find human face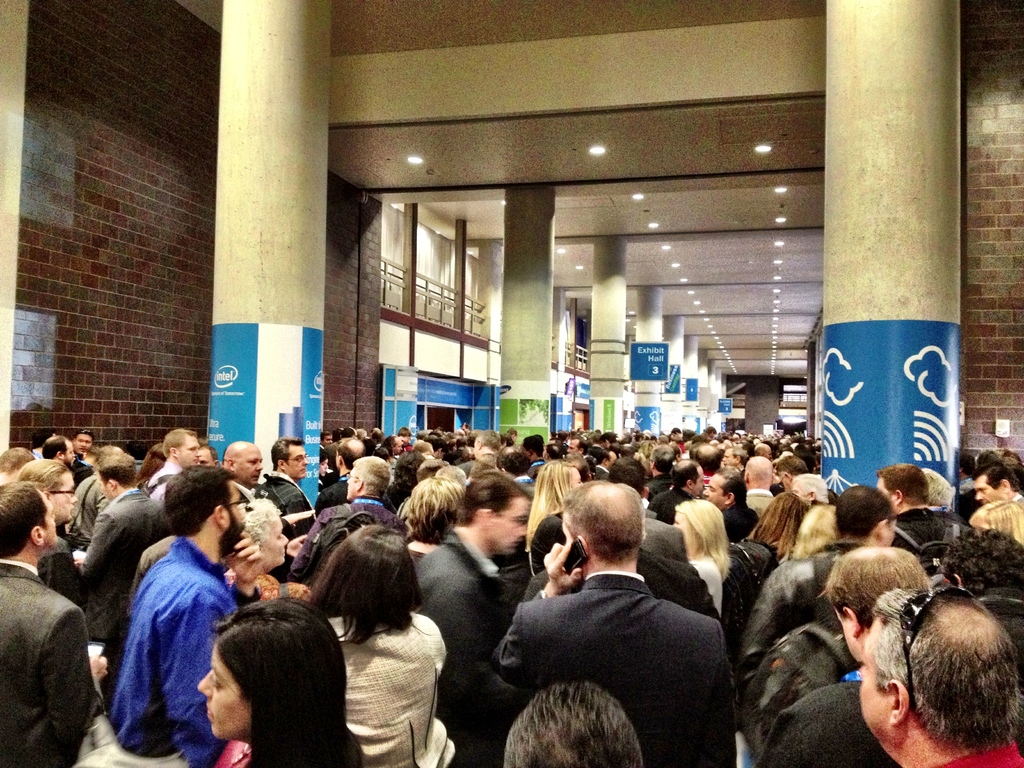
765:447:771:460
